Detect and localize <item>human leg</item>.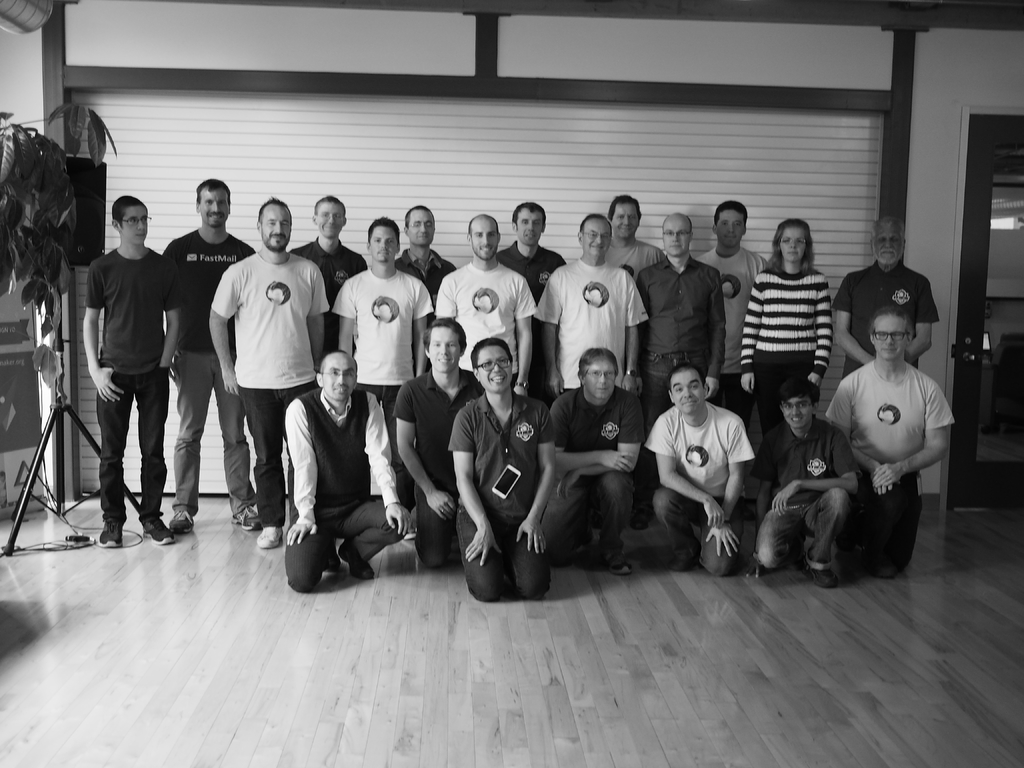
Localized at <region>349, 502, 415, 580</region>.
